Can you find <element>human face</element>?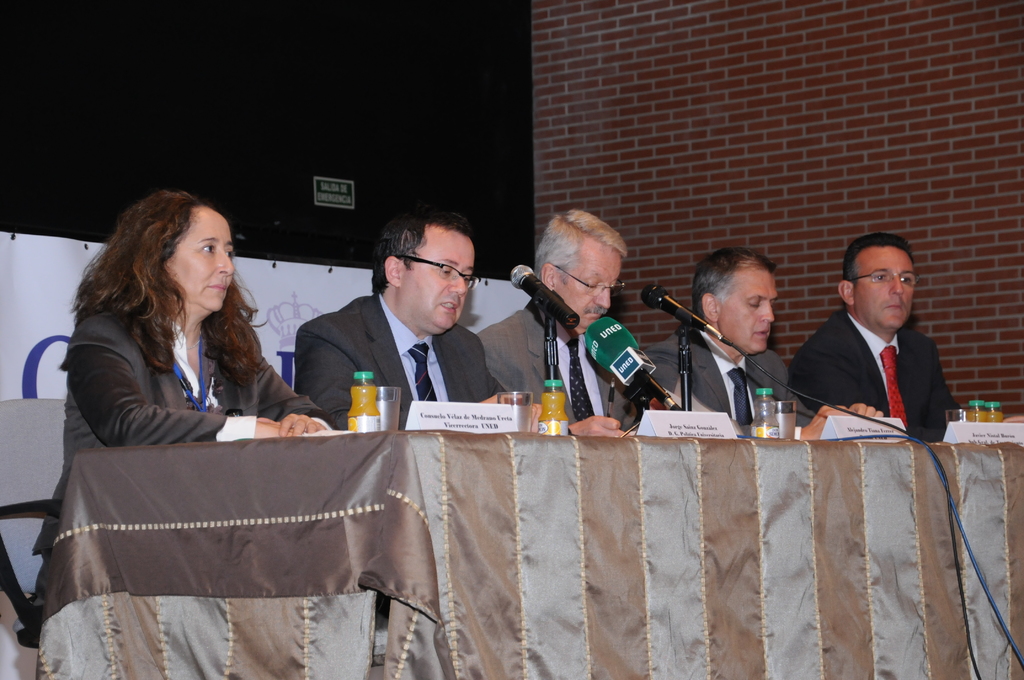
Yes, bounding box: 721,274,780,352.
